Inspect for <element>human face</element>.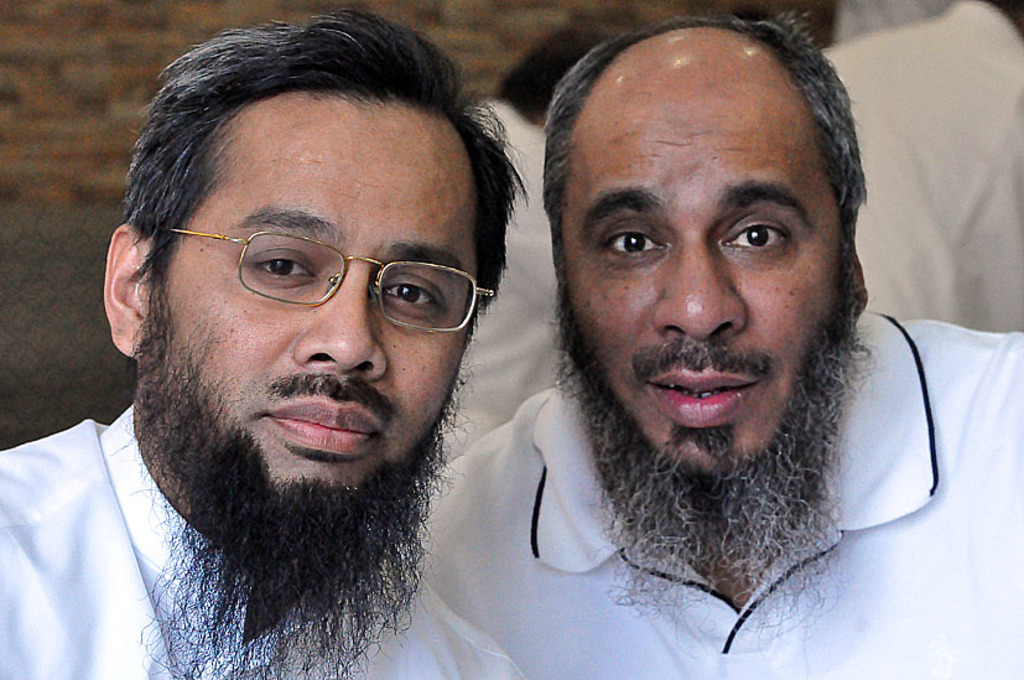
Inspection: bbox=(171, 94, 473, 497).
